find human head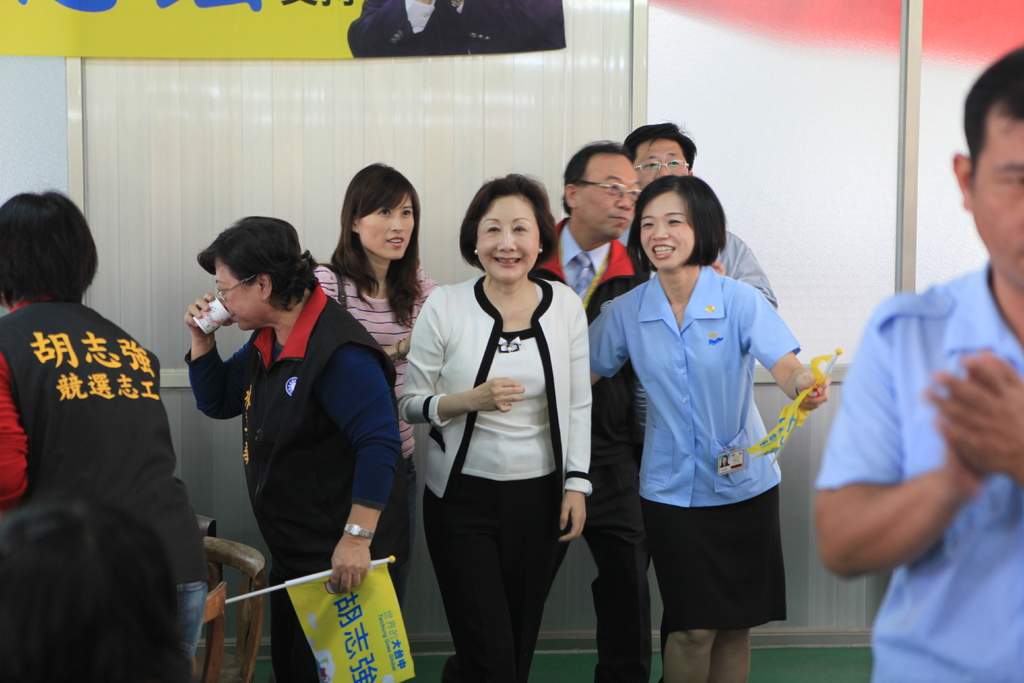
[x1=951, y1=43, x2=1023, y2=294]
